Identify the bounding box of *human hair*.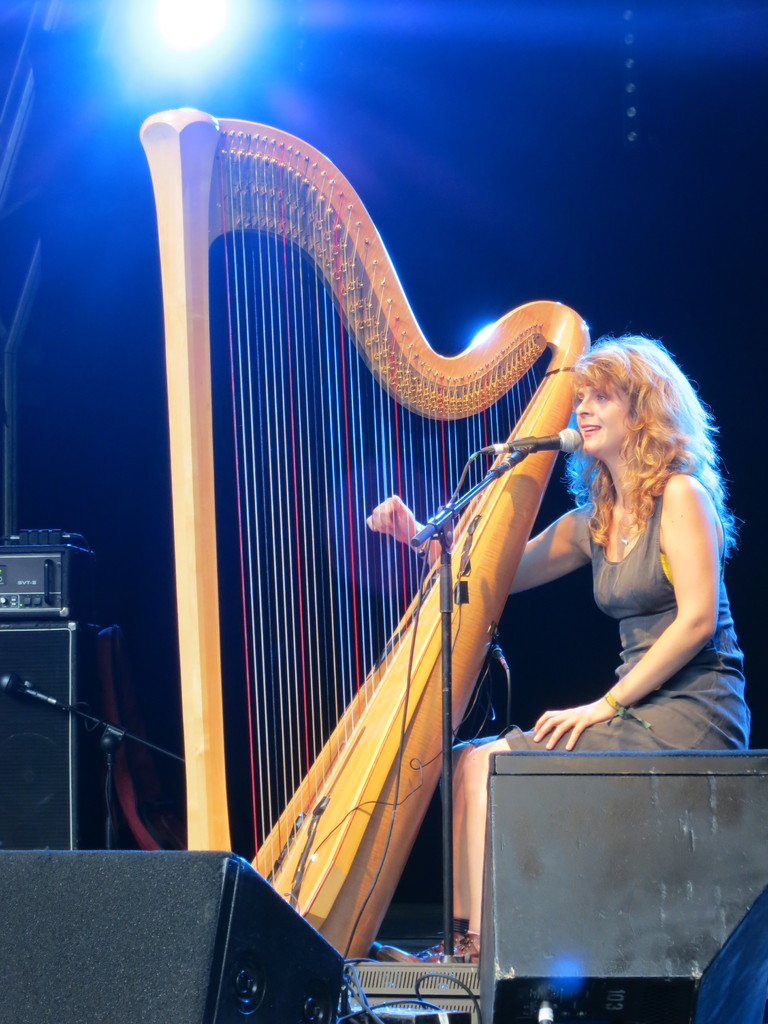
select_region(578, 324, 723, 564).
